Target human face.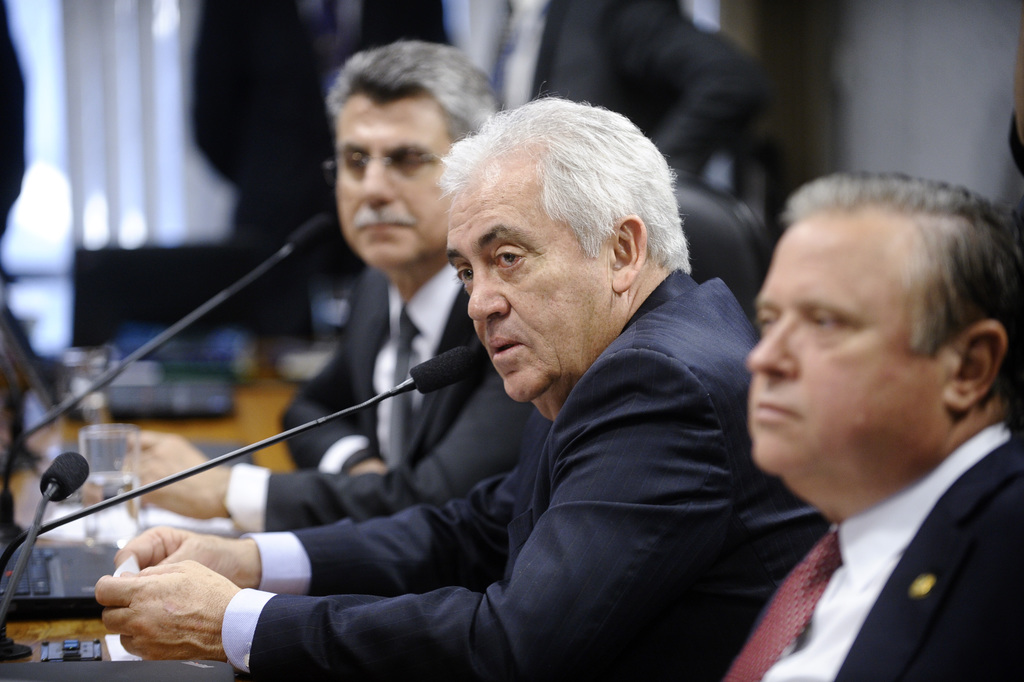
Target region: <bbox>446, 170, 617, 401</bbox>.
